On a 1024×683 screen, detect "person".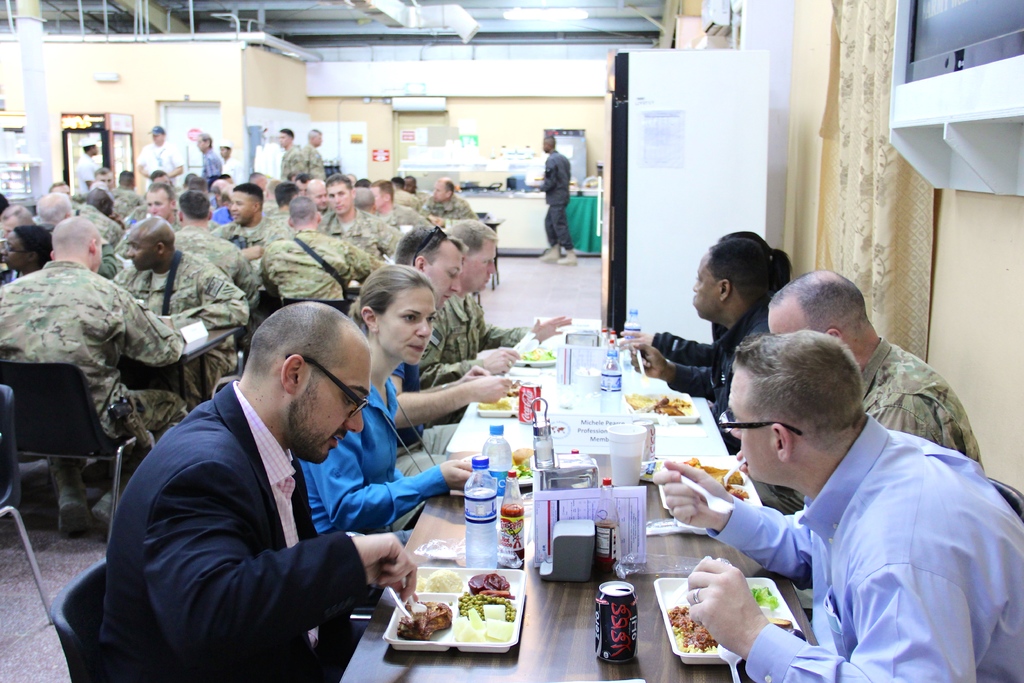
box=[349, 224, 521, 432].
